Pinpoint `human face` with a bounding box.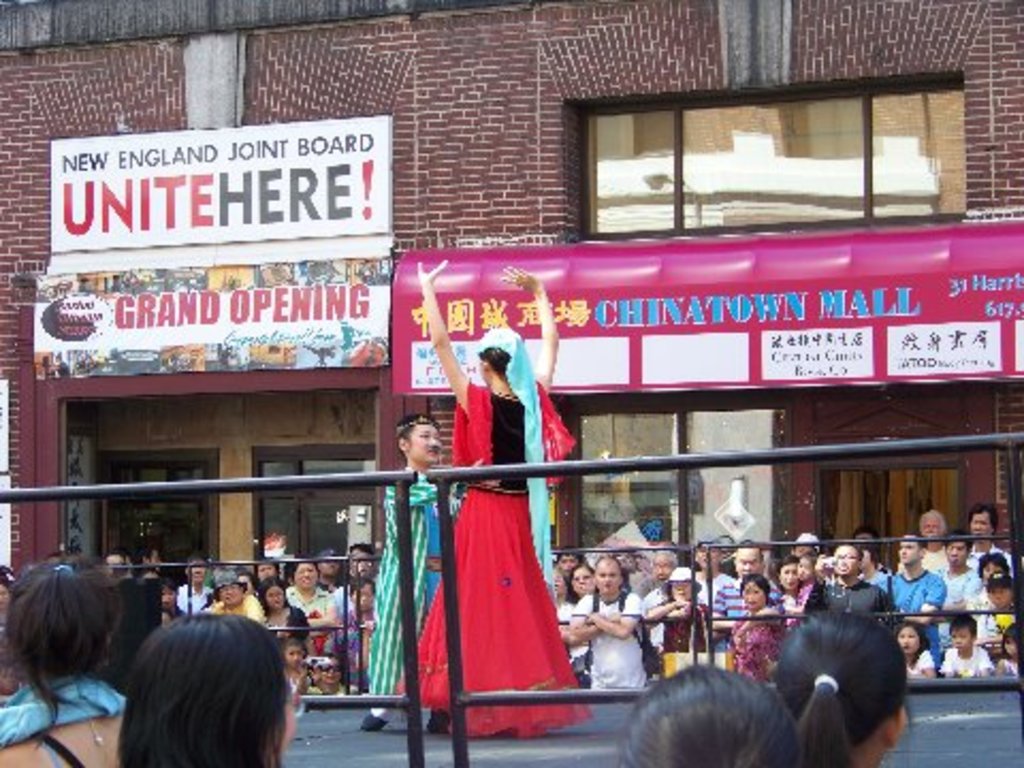
BBox(572, 565, 593, 595).
